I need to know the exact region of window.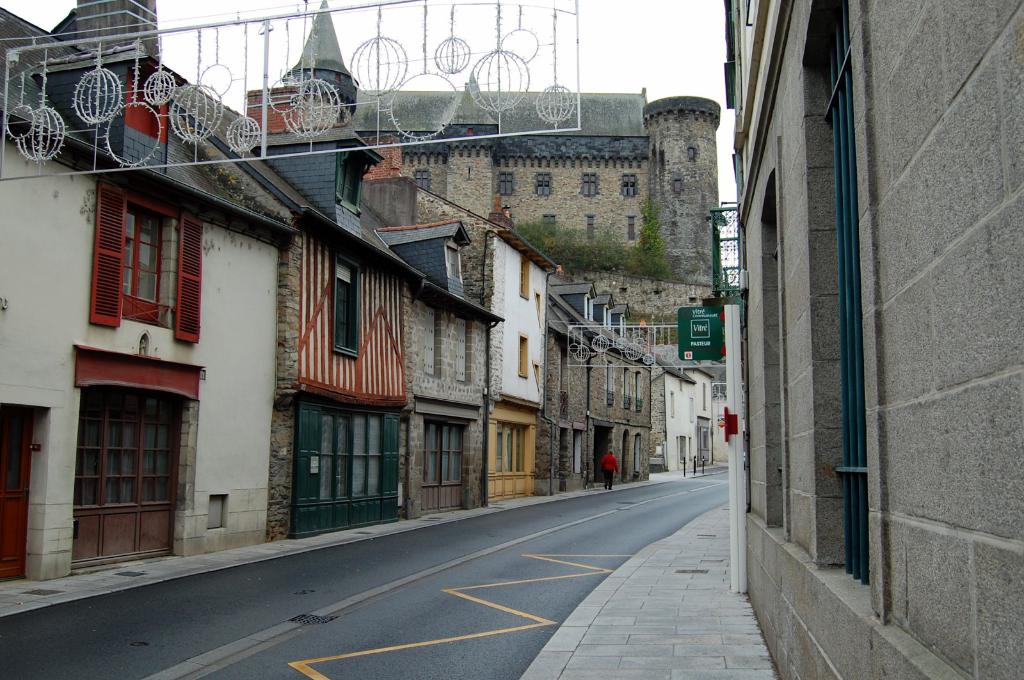
Region: (x1=513, y1=325, x2=530, y2=375).
